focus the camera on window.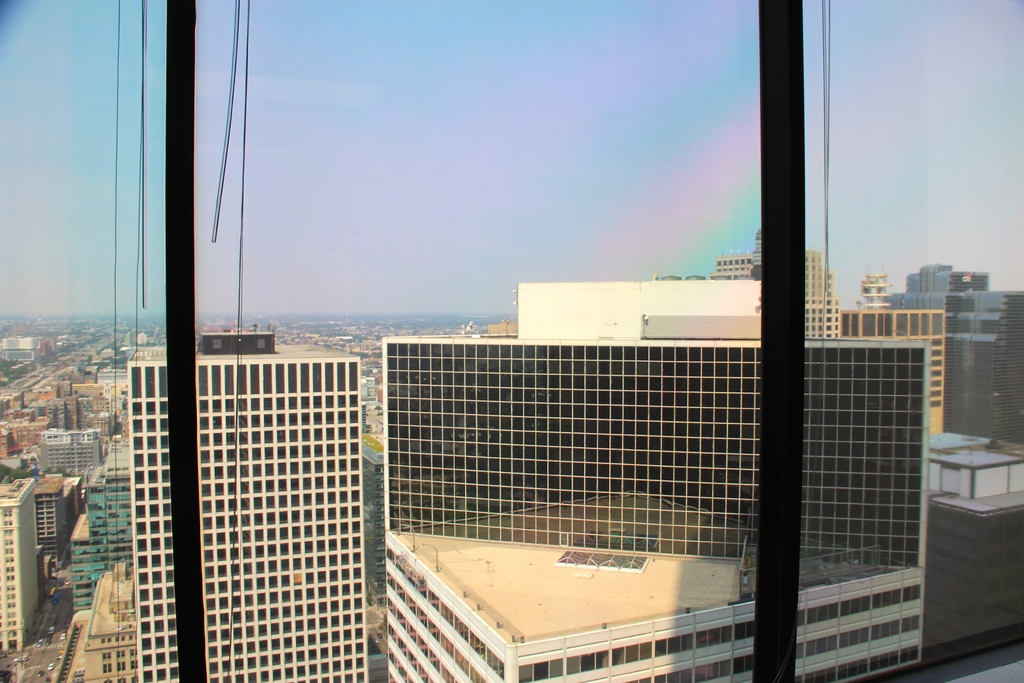
Focus region: 99/632/134/645.
